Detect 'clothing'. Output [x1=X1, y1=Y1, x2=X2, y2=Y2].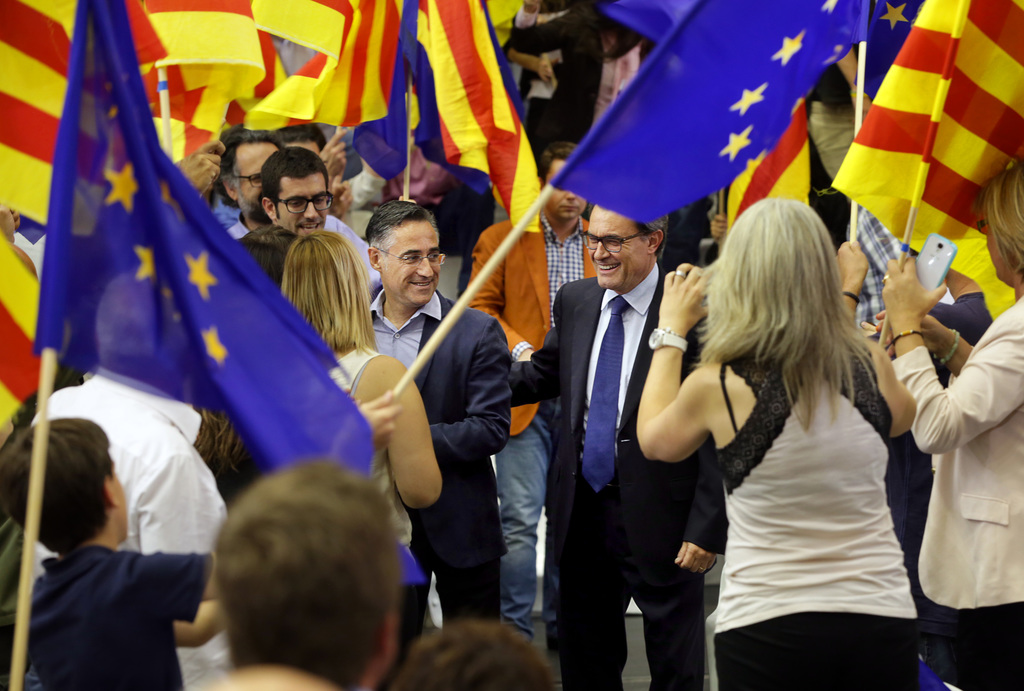
[x1=698, y1=357, x2=920, y2=690].
